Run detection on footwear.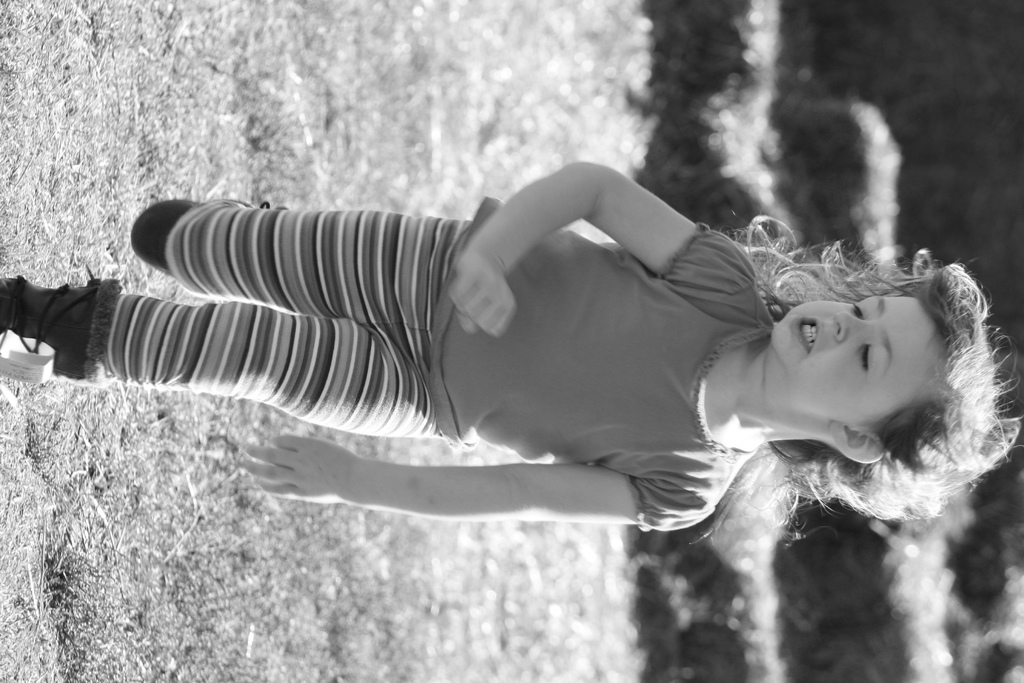
Result: l=0, t=273, r=123, b=378.
